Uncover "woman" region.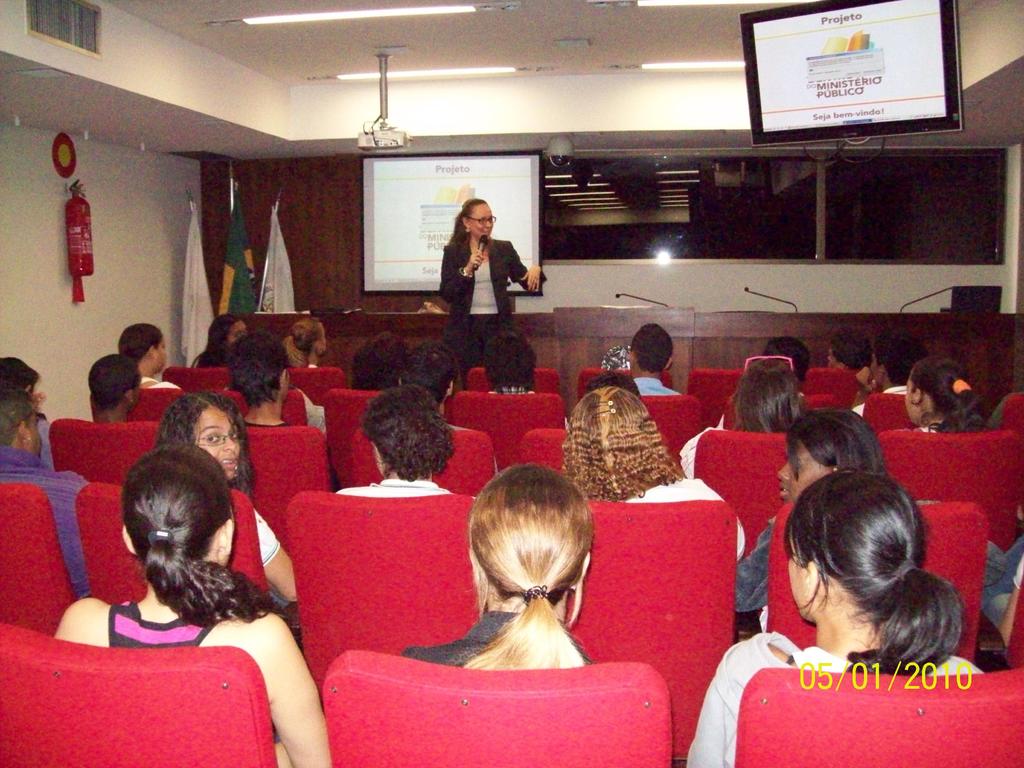
Uncovered: {"x1": 49, "y1": 439, "x2": 333, "y2": 767}.
